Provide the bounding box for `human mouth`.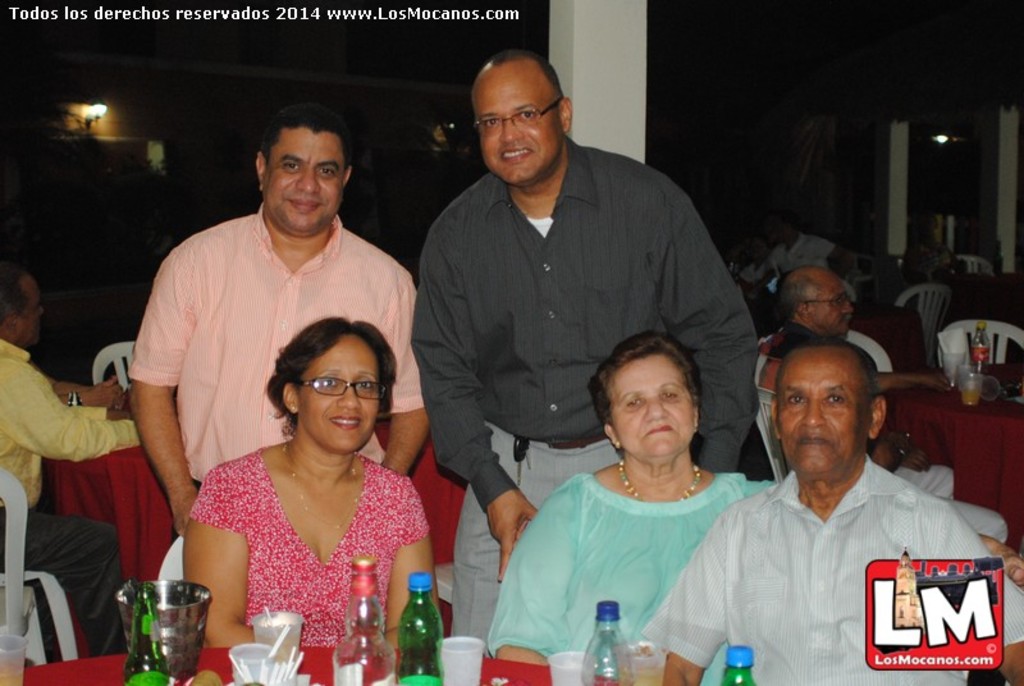
box=[328, 415, 362, 435].
